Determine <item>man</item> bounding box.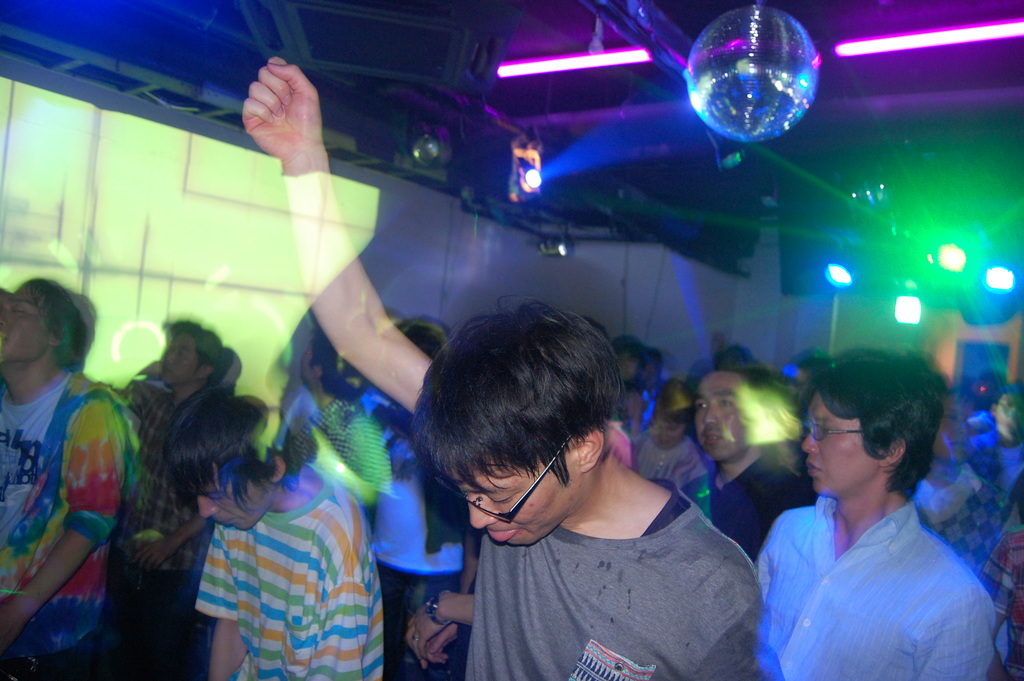
Determined: [968, 379, 1023, 490].
